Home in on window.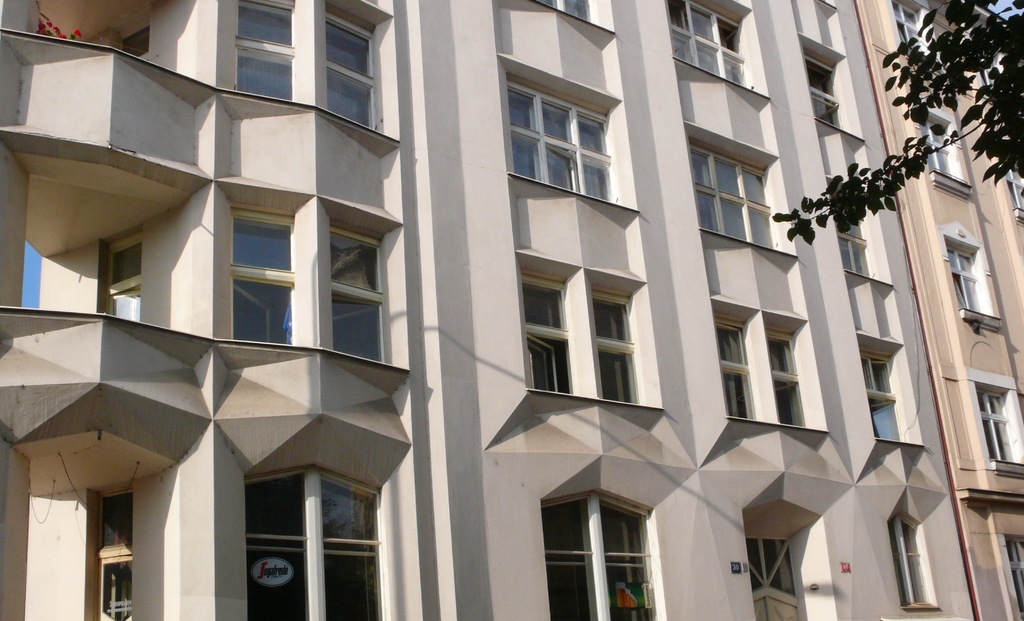
Homed in at <region>1005, 166, 1023, 217</region>.
